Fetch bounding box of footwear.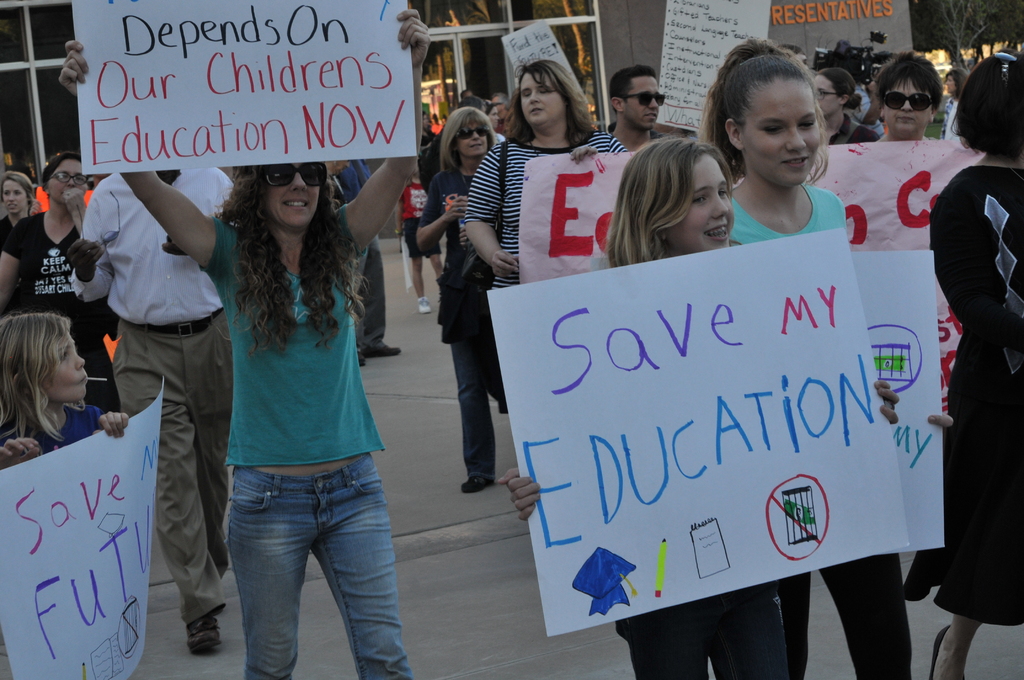
Bbox: Rect(418, 295, 433, 313).
